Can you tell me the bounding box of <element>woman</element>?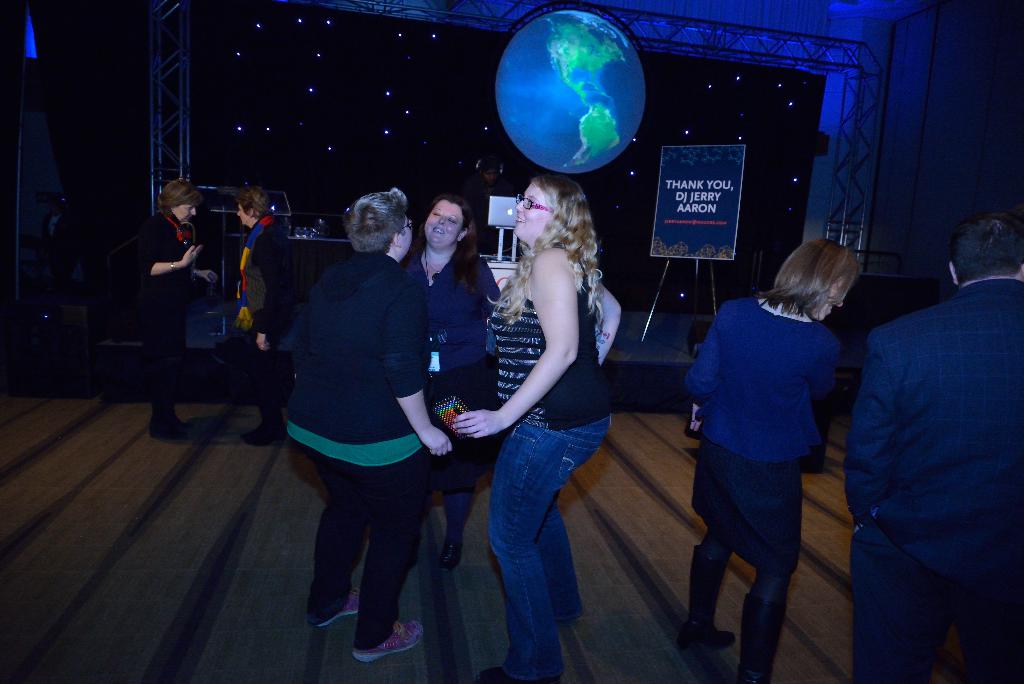
x1=132 y1=178 x2=223 y2=444.
